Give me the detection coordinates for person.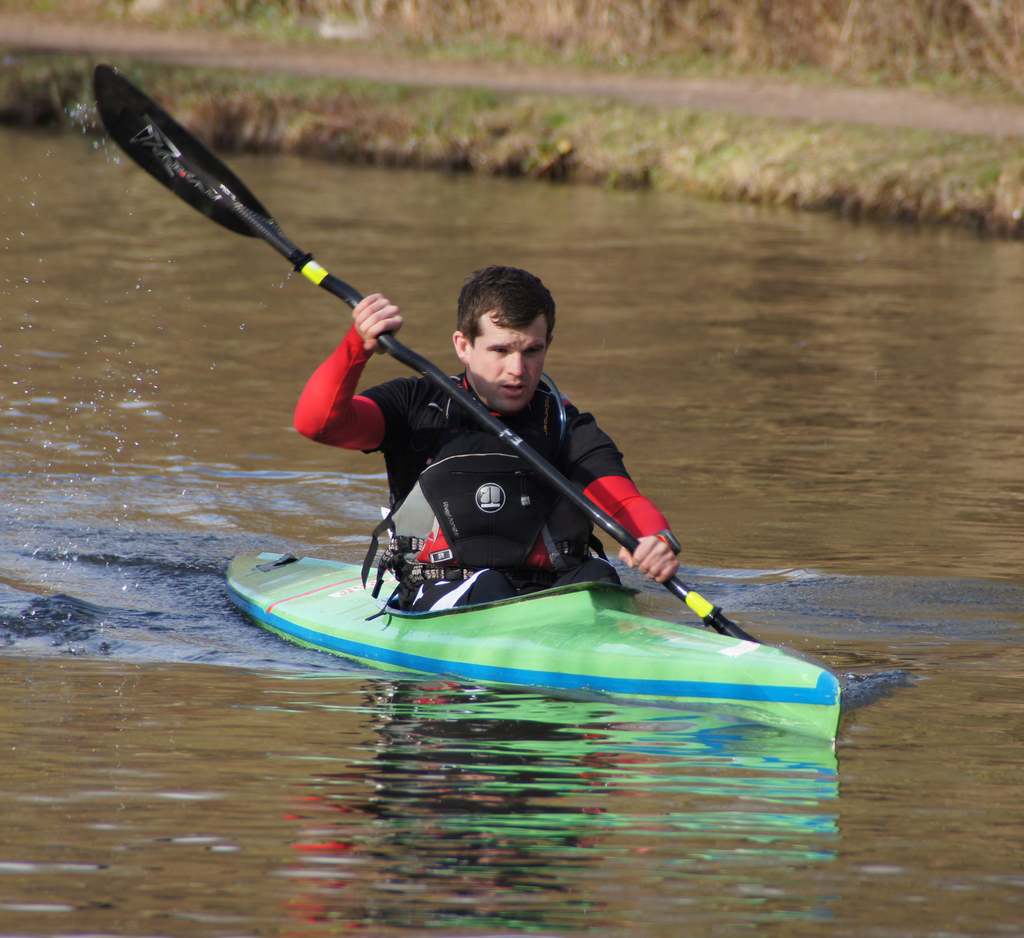
Rect(292, 264, 680, 611).
